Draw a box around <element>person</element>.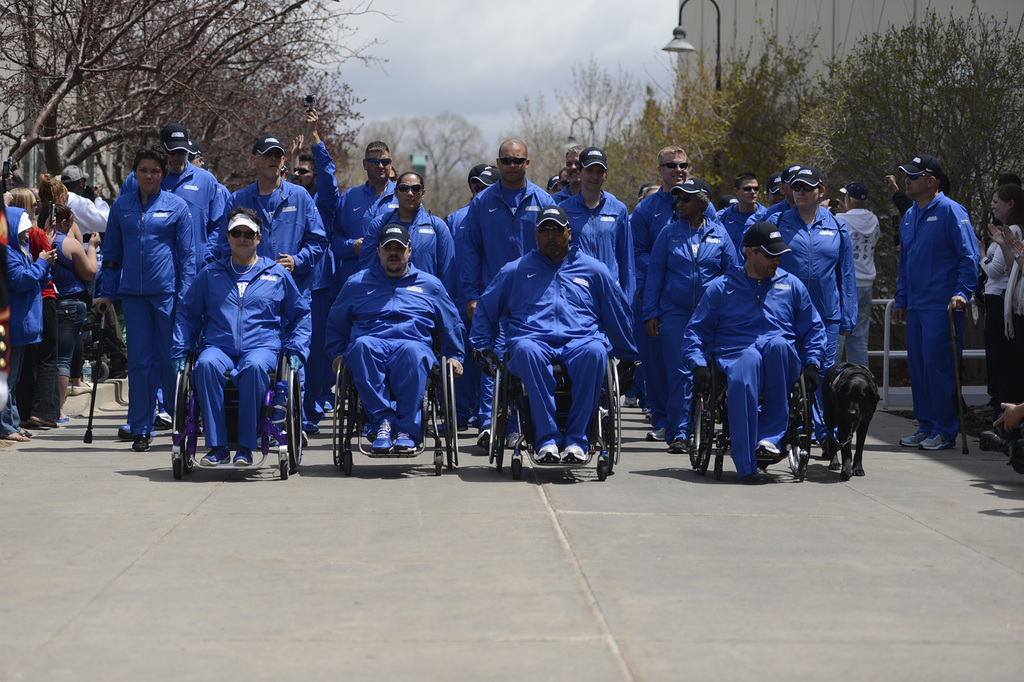
bbox=(883, 172, 951, 387).
